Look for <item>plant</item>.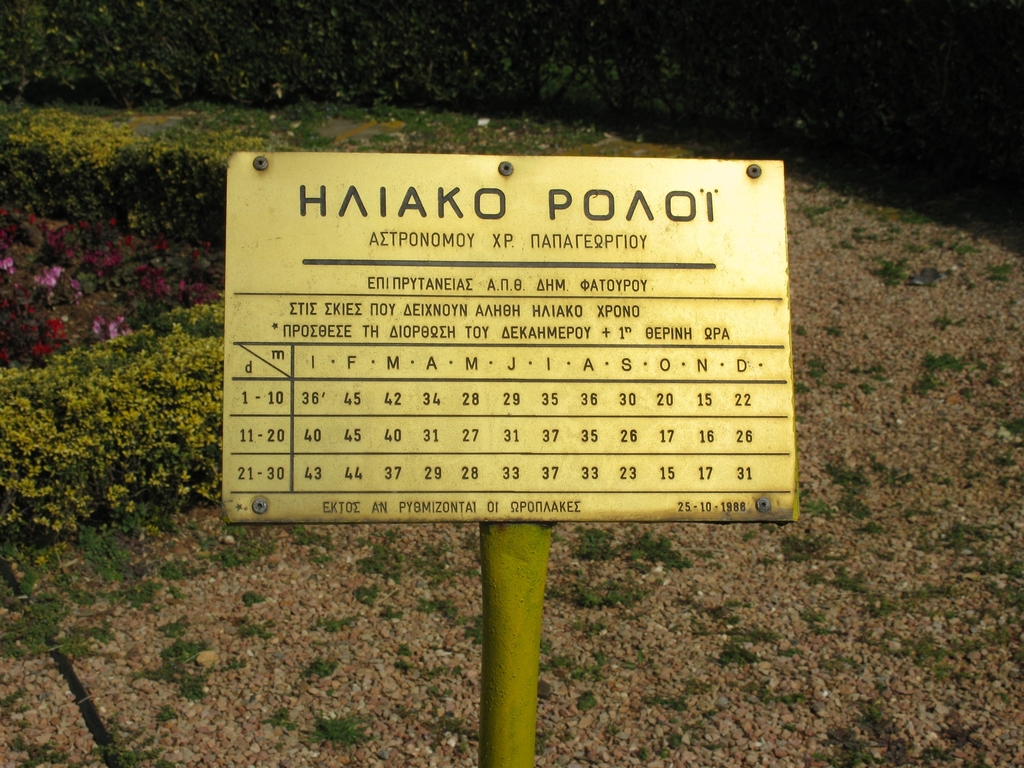
Found: left=968, top=468, right=976, bottom=479.
